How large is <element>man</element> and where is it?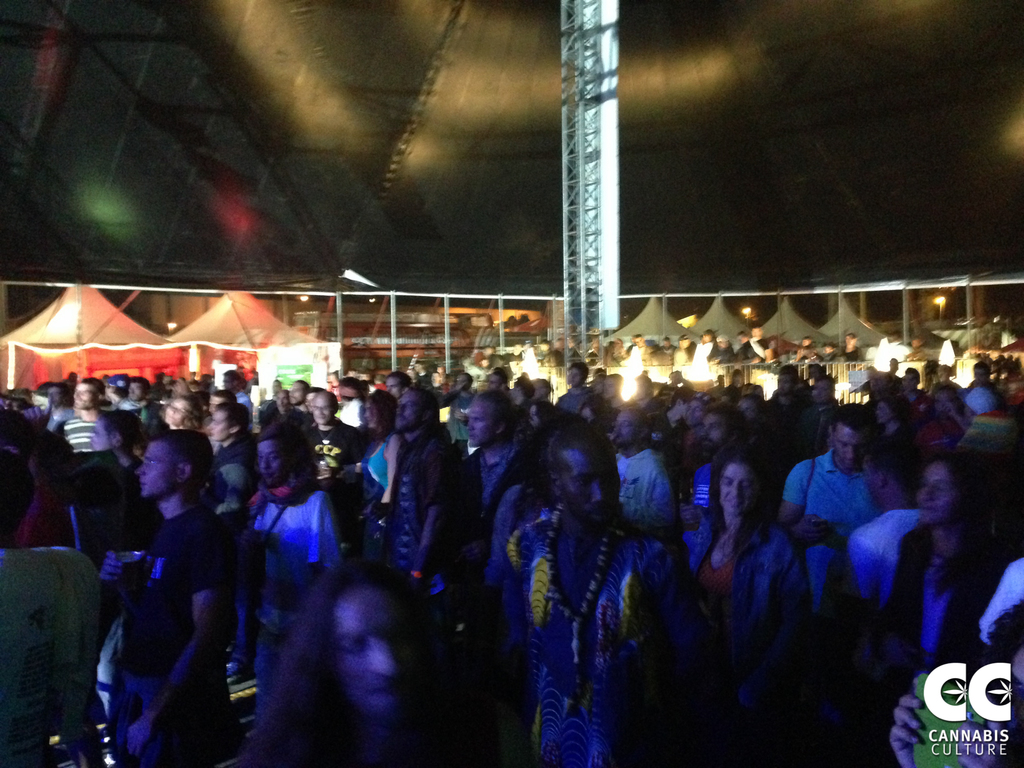
Bounding box: [453, 383, 535, 586].
